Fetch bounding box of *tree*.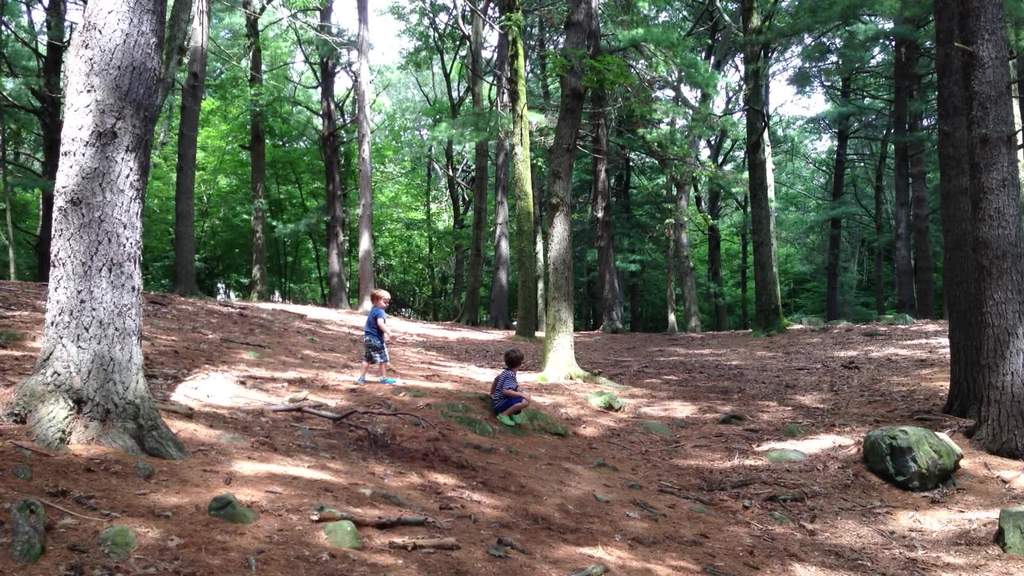
Bbox: box(155, 0, 261, 313).
